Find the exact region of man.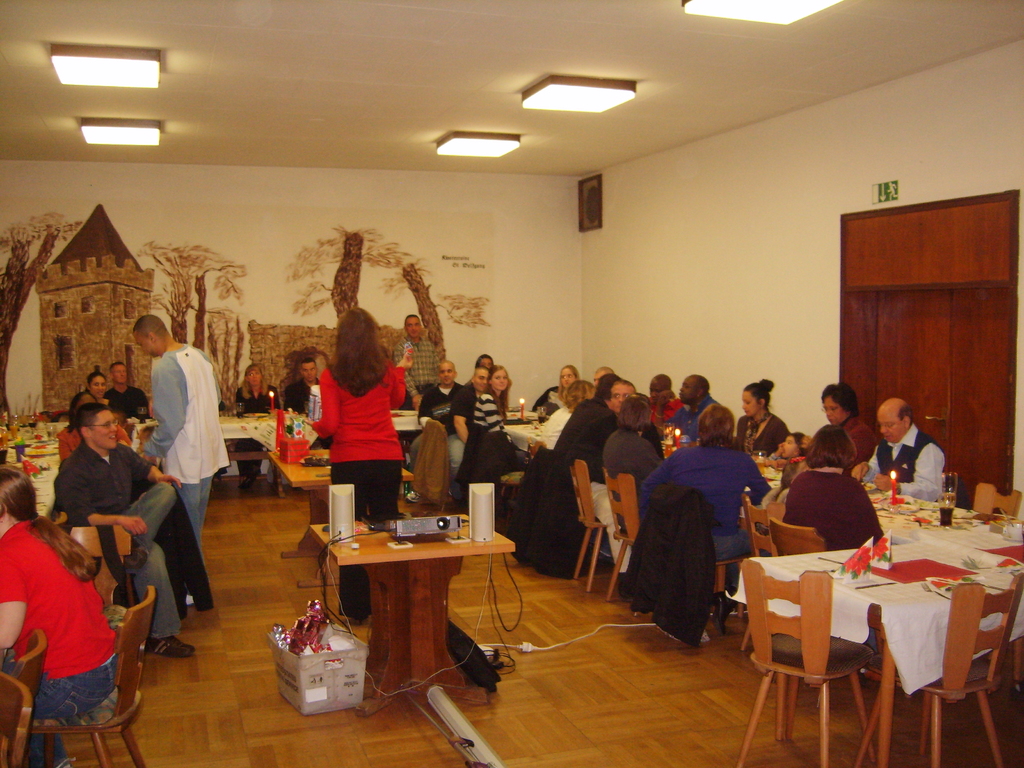
Exact region: [284,355,336,420].
